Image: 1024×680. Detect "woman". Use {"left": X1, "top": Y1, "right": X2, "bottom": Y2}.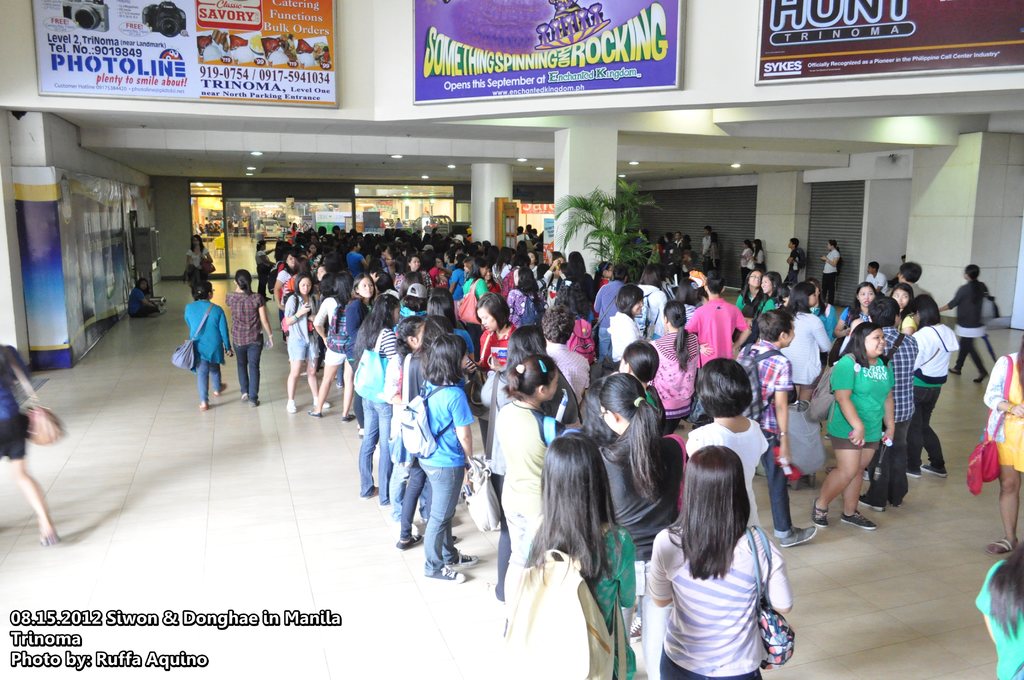
{"left": 638, "top": 416, "right": 804, "bottom": 677}.
